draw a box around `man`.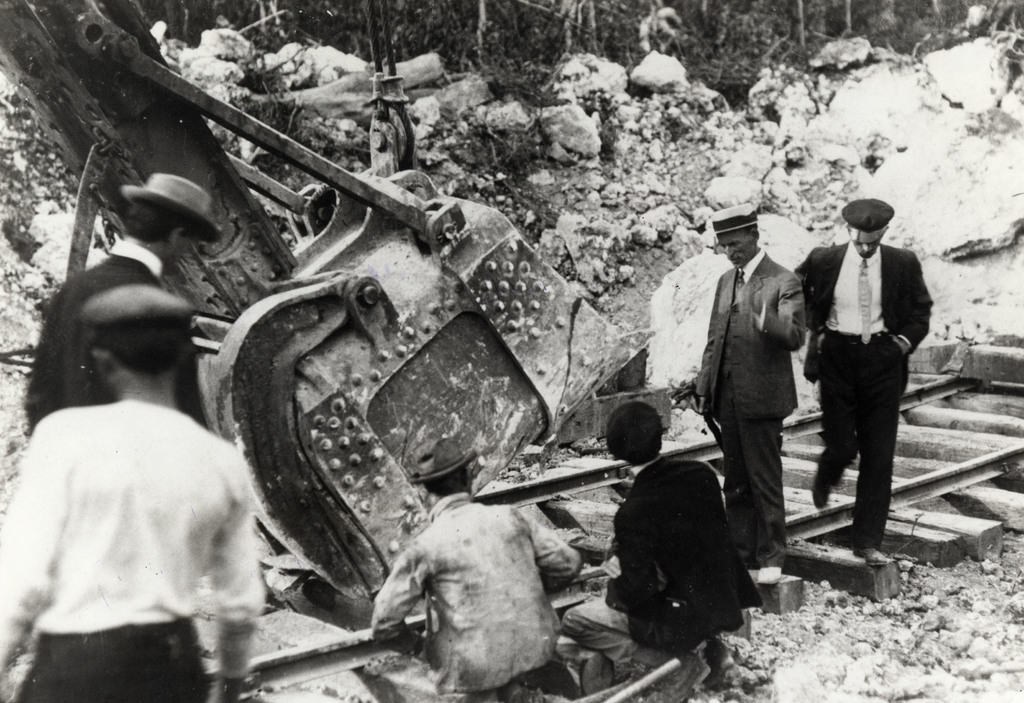
locate(793, 195, 949, 572).
